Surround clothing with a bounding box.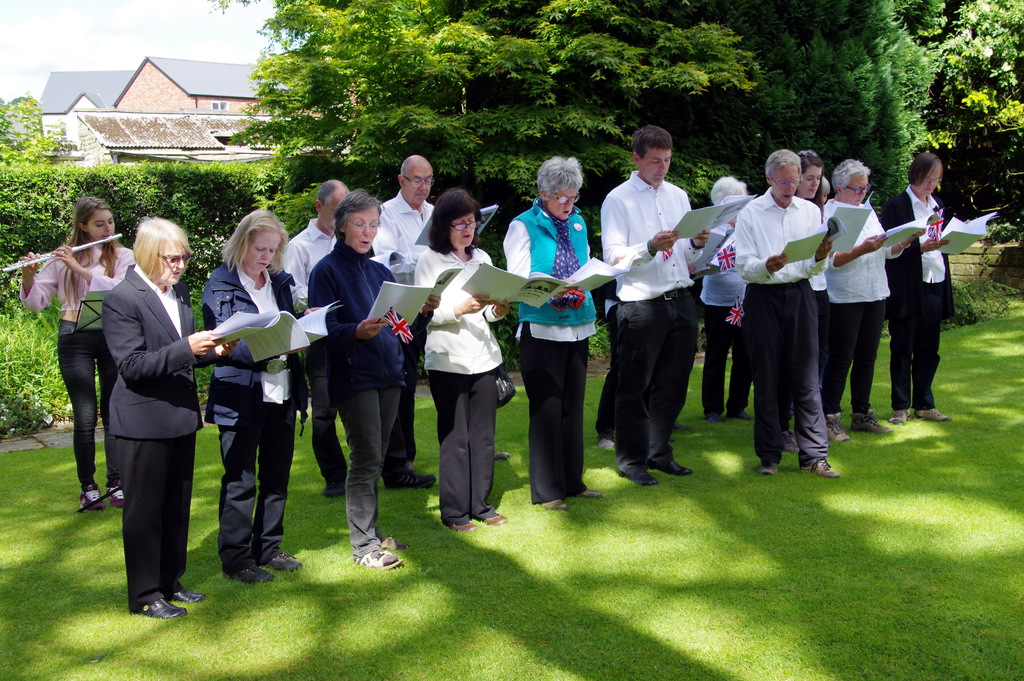
l=195, t=259, r=305, b=576.
